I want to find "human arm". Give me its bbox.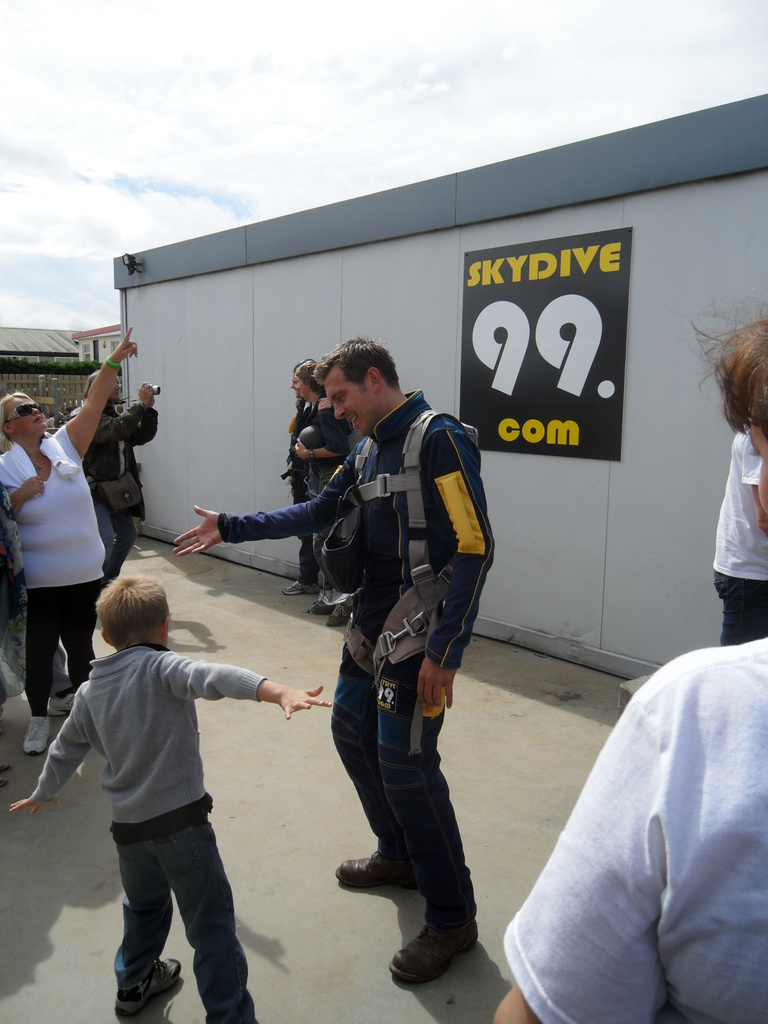
BBox(60, 331, 147, 471).
